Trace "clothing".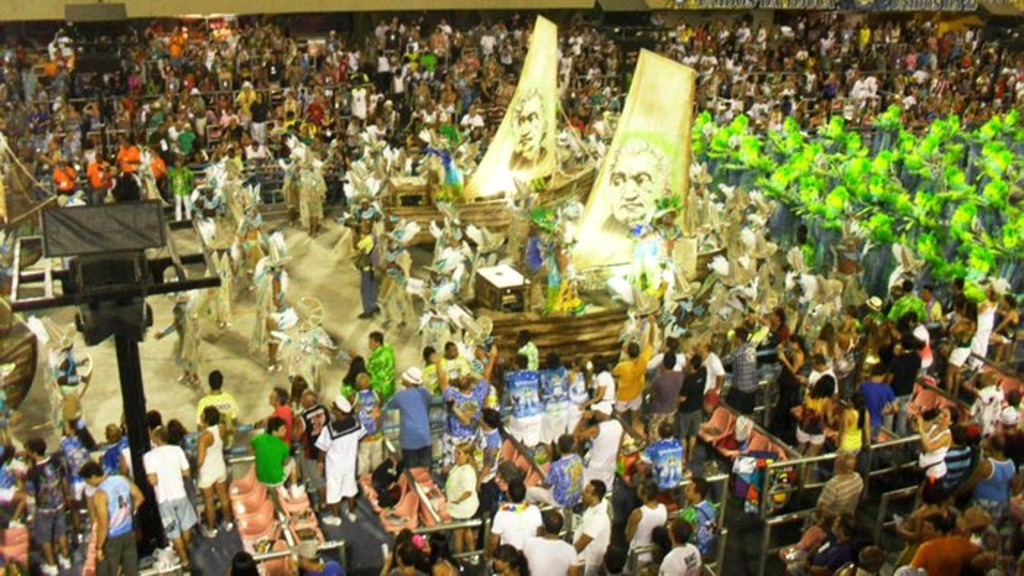
Traced to <box>730,389,755,415</box>.
